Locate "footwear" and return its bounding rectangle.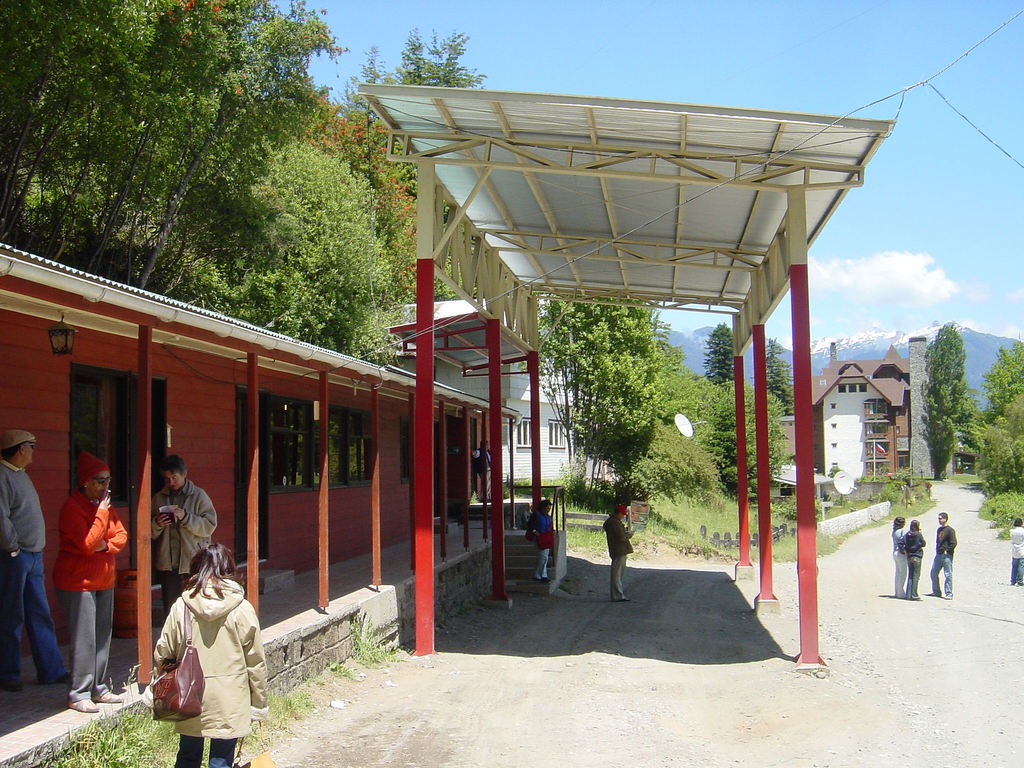
(615,595,628,599).
